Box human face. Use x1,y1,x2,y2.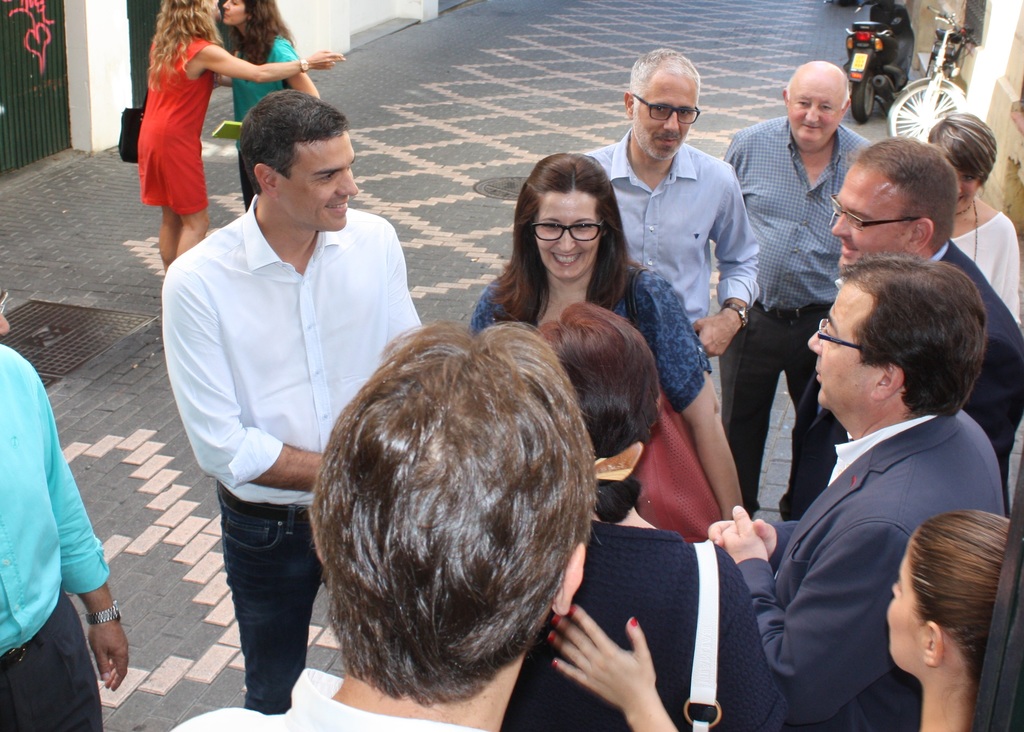
536,192,601,280.
